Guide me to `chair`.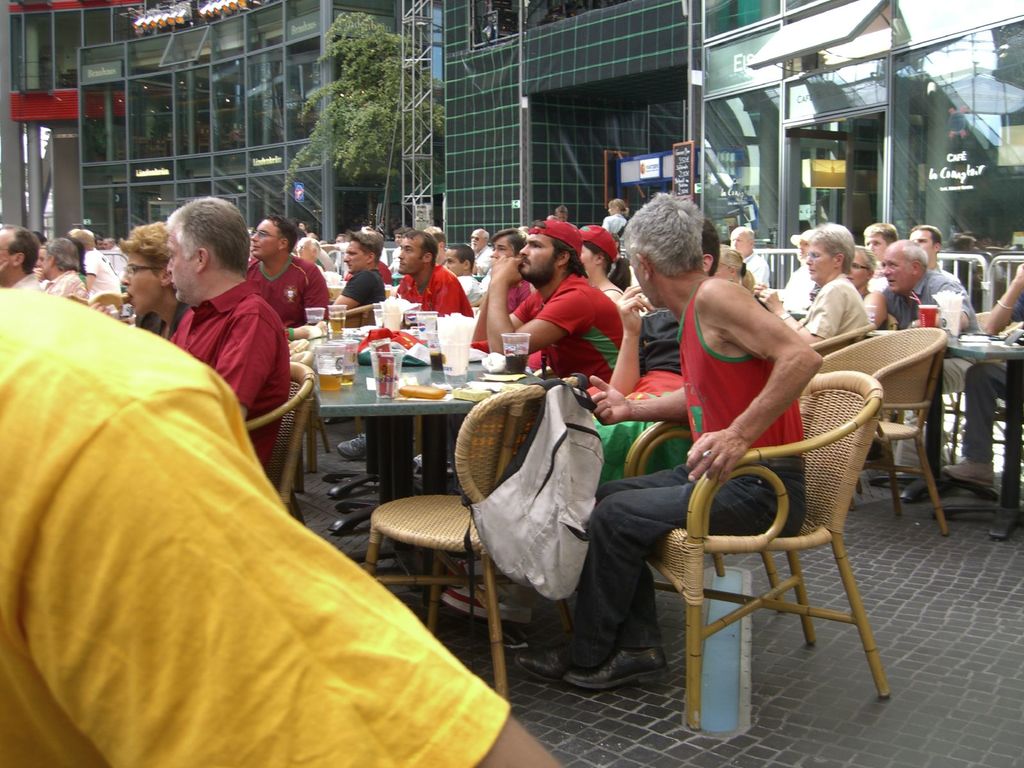
Guidance: BBox(351, 388, 567, 702).
